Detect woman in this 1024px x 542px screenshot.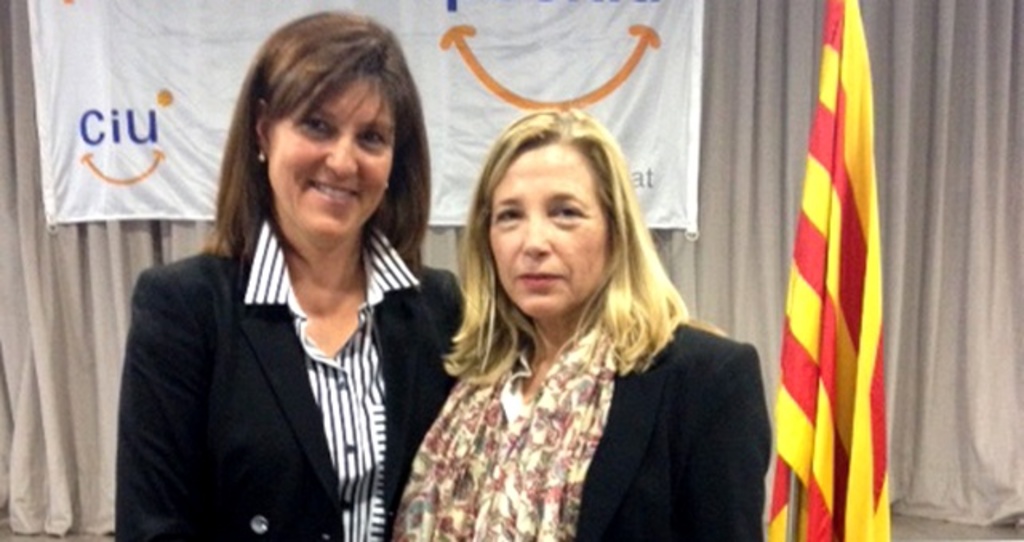
Detection: detection(118, 11, 467, 540).
